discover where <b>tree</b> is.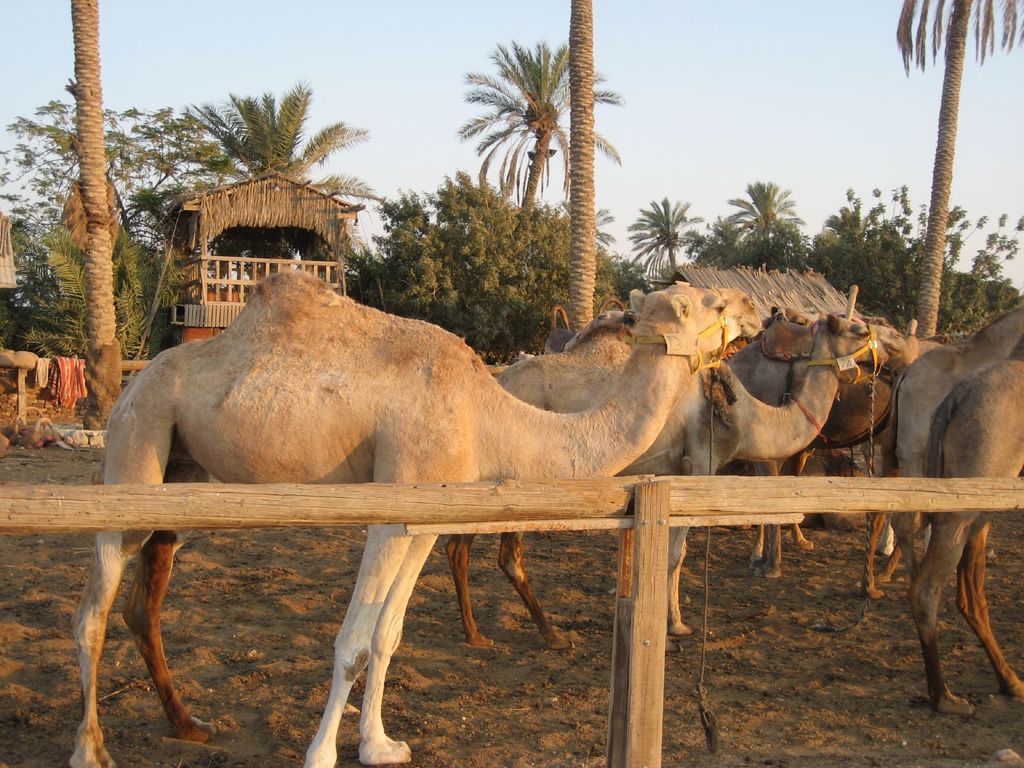
Discovered at {"x1": 0, "y1": 71, "x2": 87, "y2": 366}.
